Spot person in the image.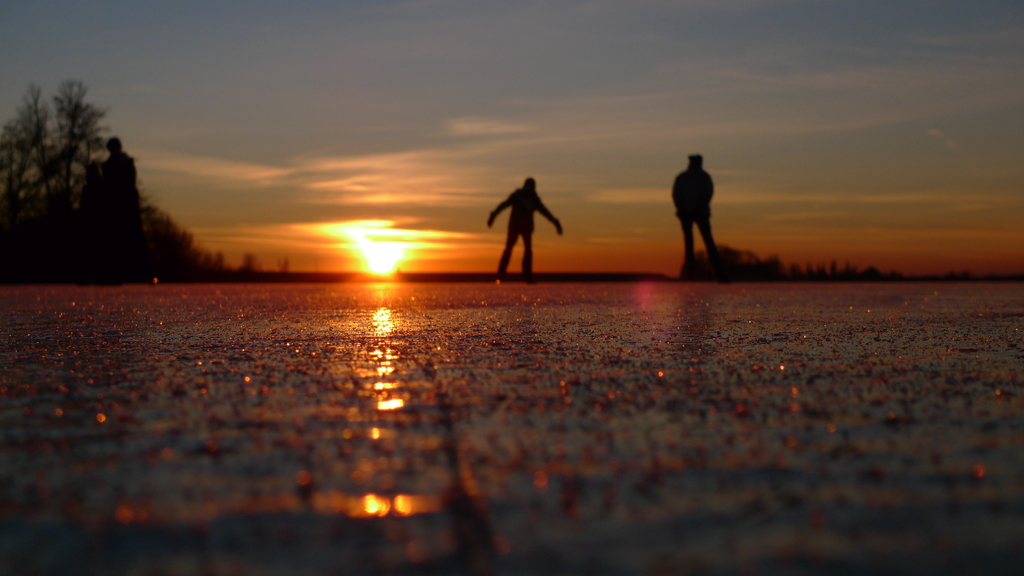
person found at 100 133 158 288.
